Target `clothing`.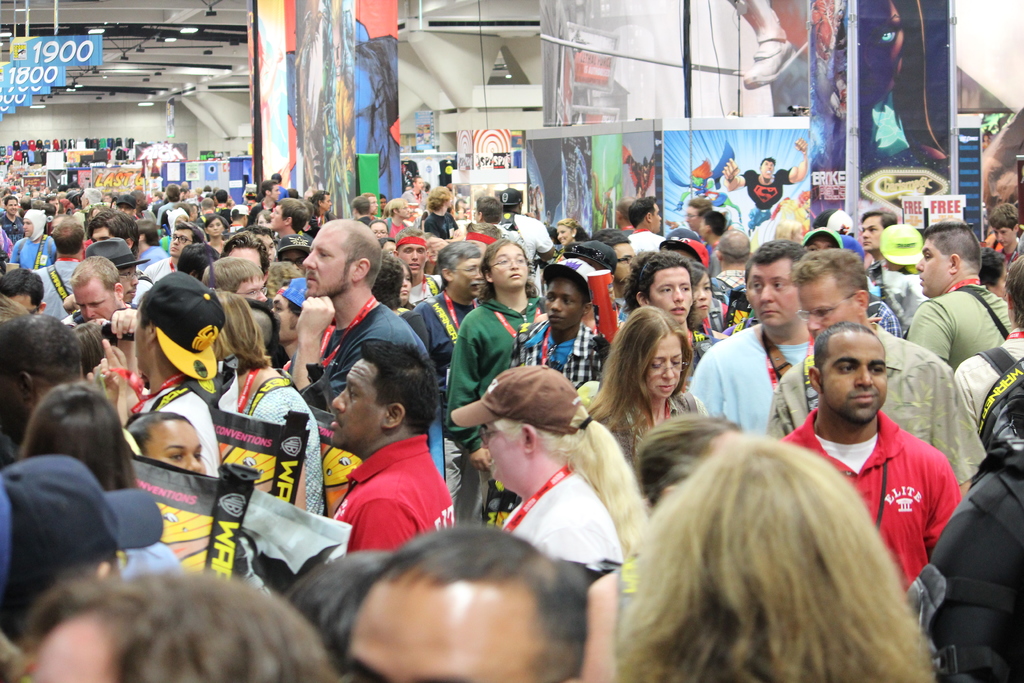
Target region: [left=988, top=235, right=1018, bottom=268].
